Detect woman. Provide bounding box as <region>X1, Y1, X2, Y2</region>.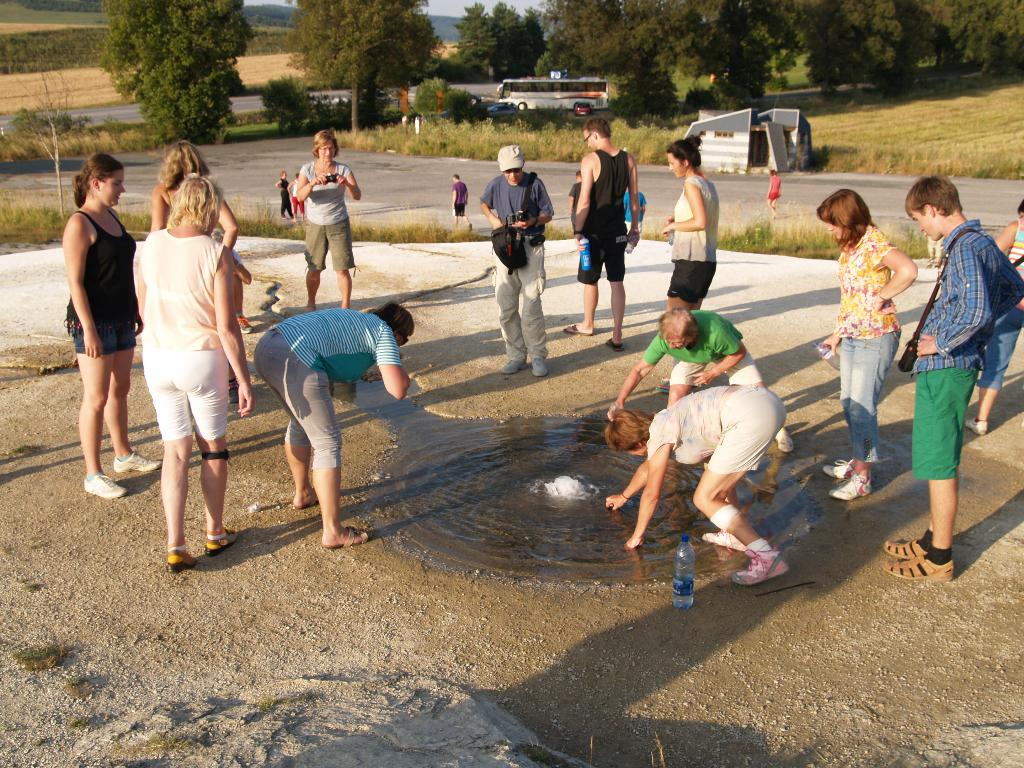
<region>45, 139, 138, 488</region>.
